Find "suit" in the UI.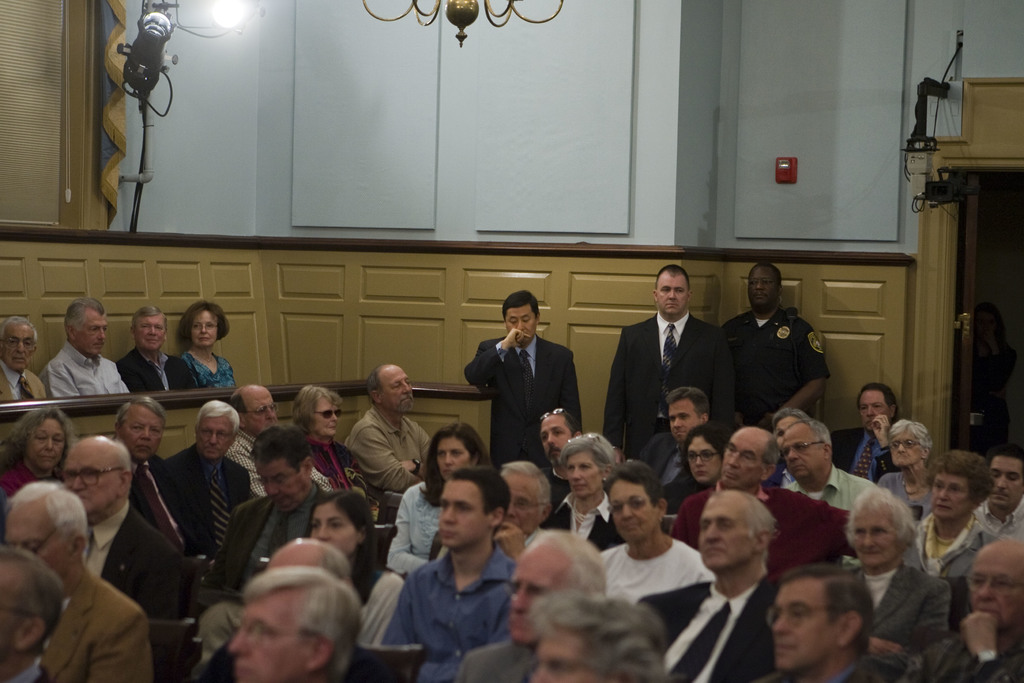
UI element at (left=160, top=441, right=254, bottom=552).
